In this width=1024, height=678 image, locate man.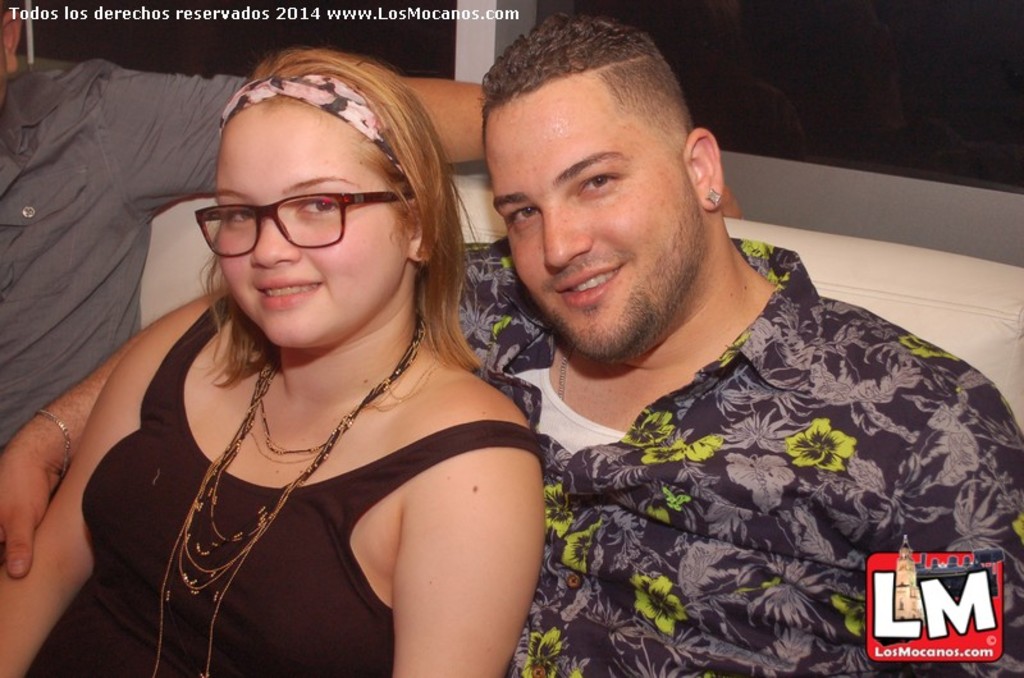
Bounding box: (left=0, top=12, right=1023, bottom=677).
